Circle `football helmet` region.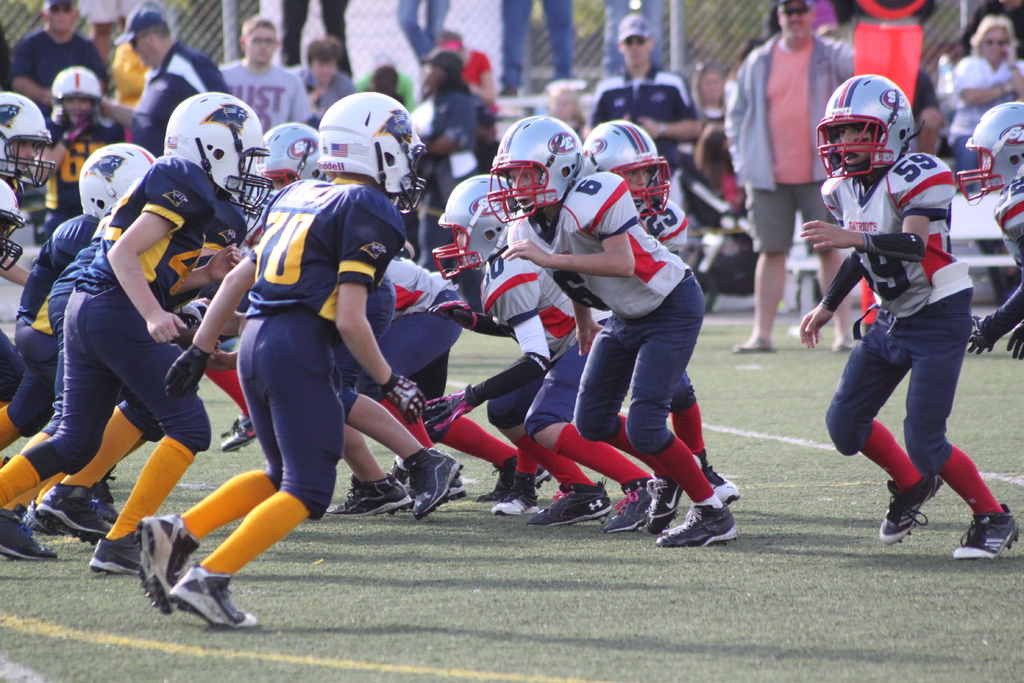
Region: 586,121,672,219.
